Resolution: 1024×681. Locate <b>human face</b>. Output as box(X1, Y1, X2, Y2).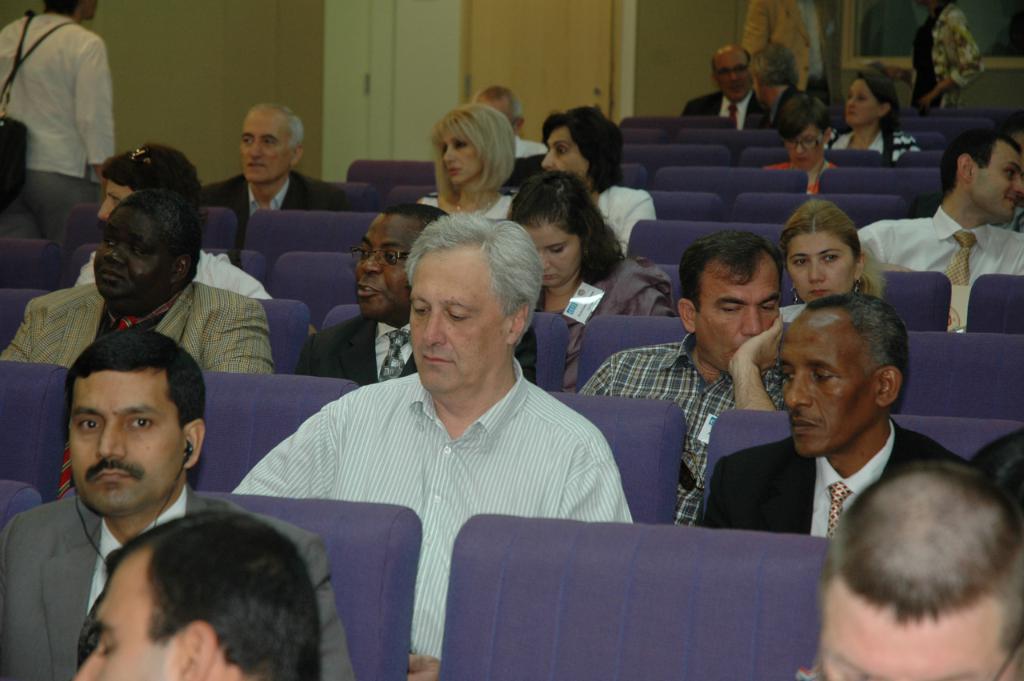
box(972, 145, 1023, 223).
